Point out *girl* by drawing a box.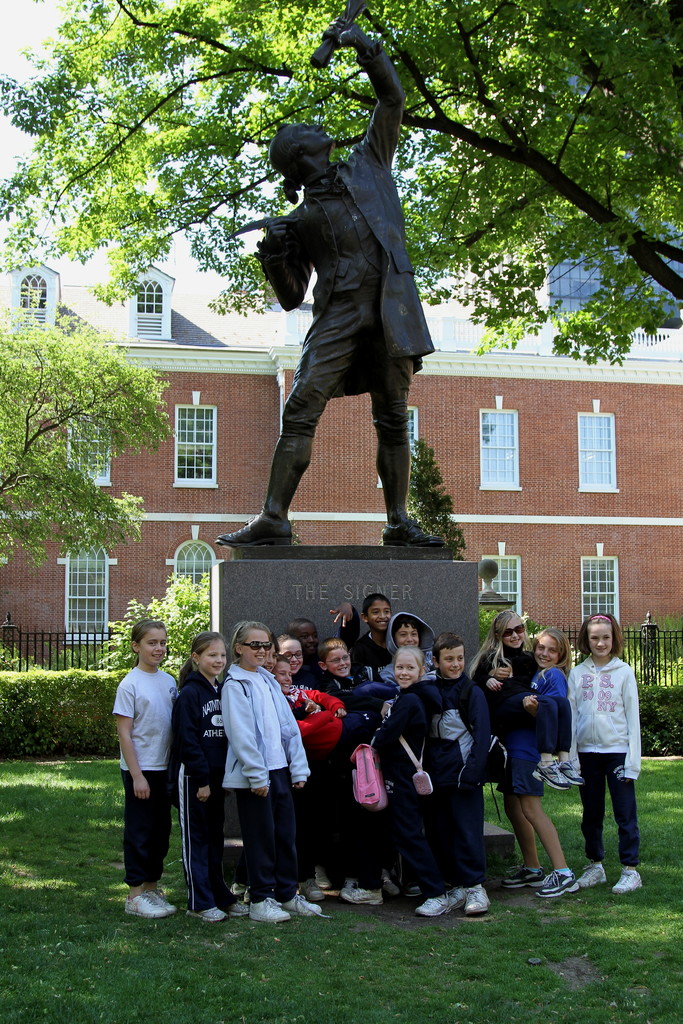
498 627 577 900.
